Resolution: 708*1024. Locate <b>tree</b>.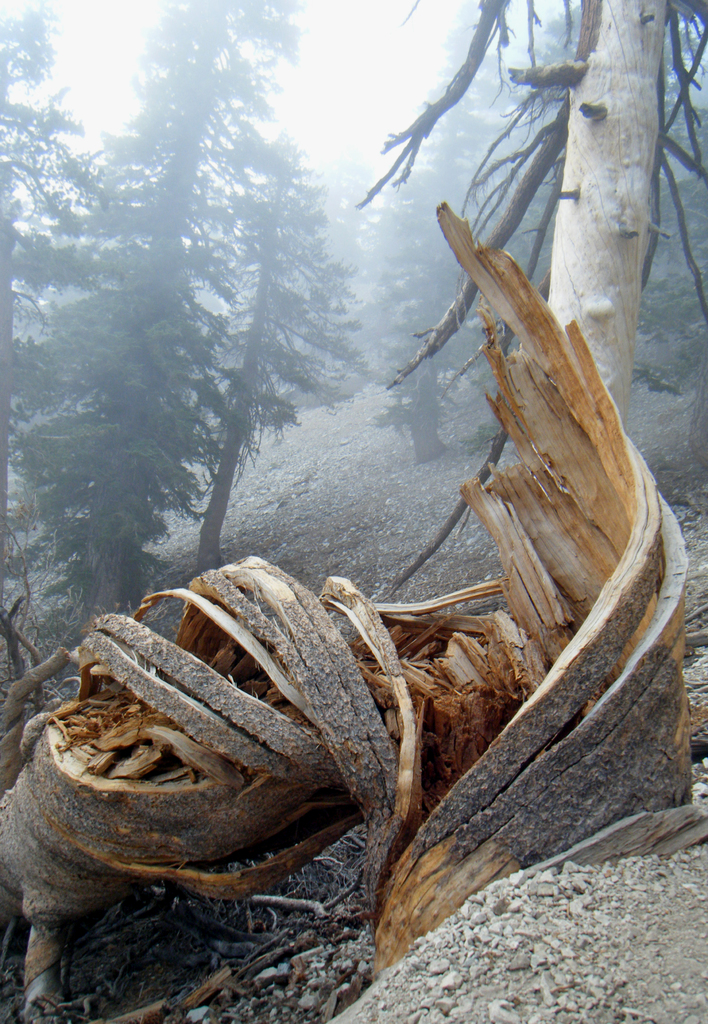
0 0 343 627.
